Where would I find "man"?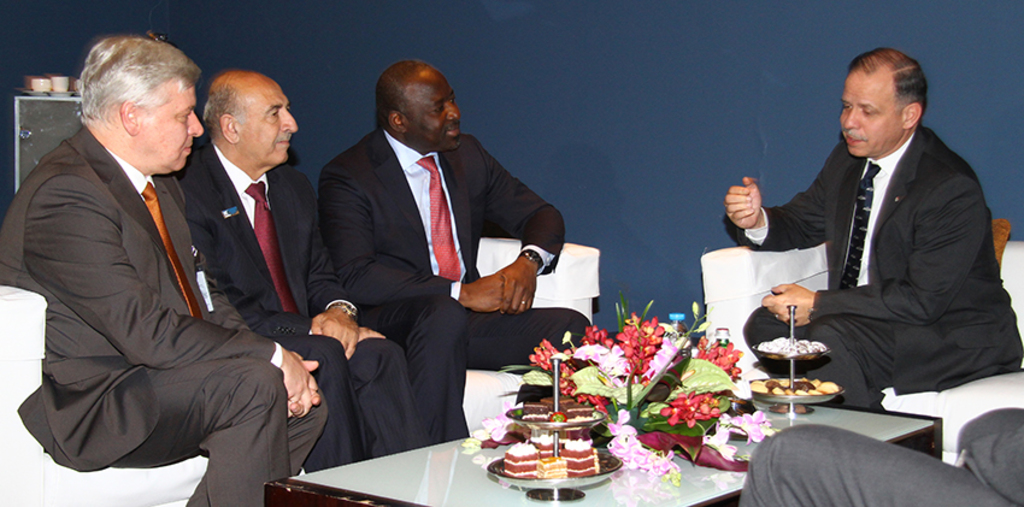
At <box>0,33,329,506</box>.
